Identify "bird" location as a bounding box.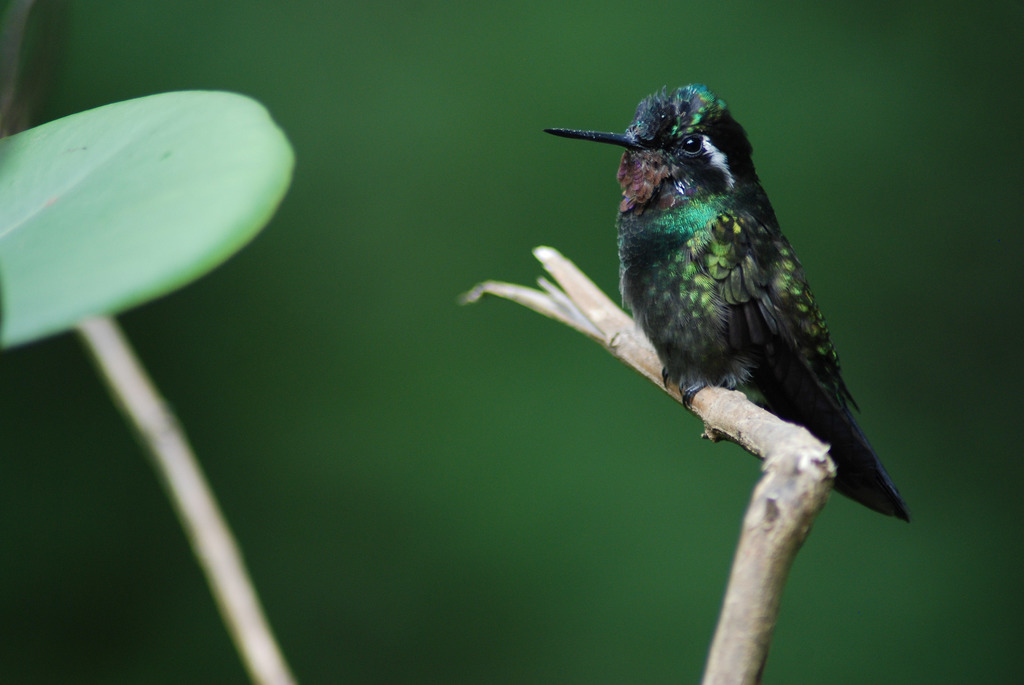
left=556, top=93, right=898, bottom=506.
